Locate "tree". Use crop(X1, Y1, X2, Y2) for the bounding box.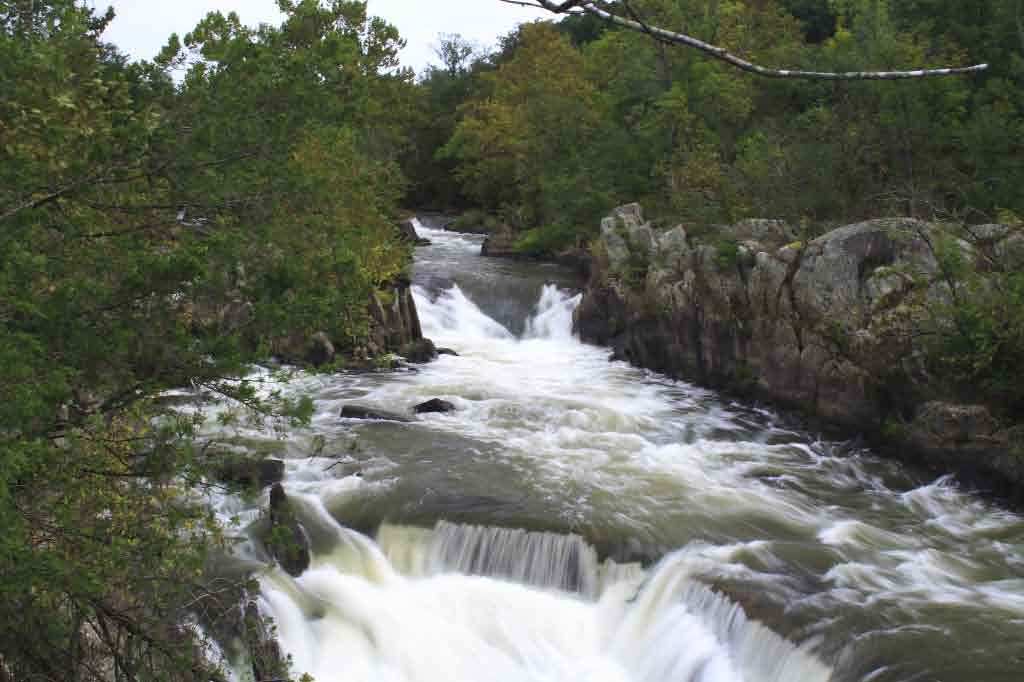
crop(1, 384, 316, 681).
